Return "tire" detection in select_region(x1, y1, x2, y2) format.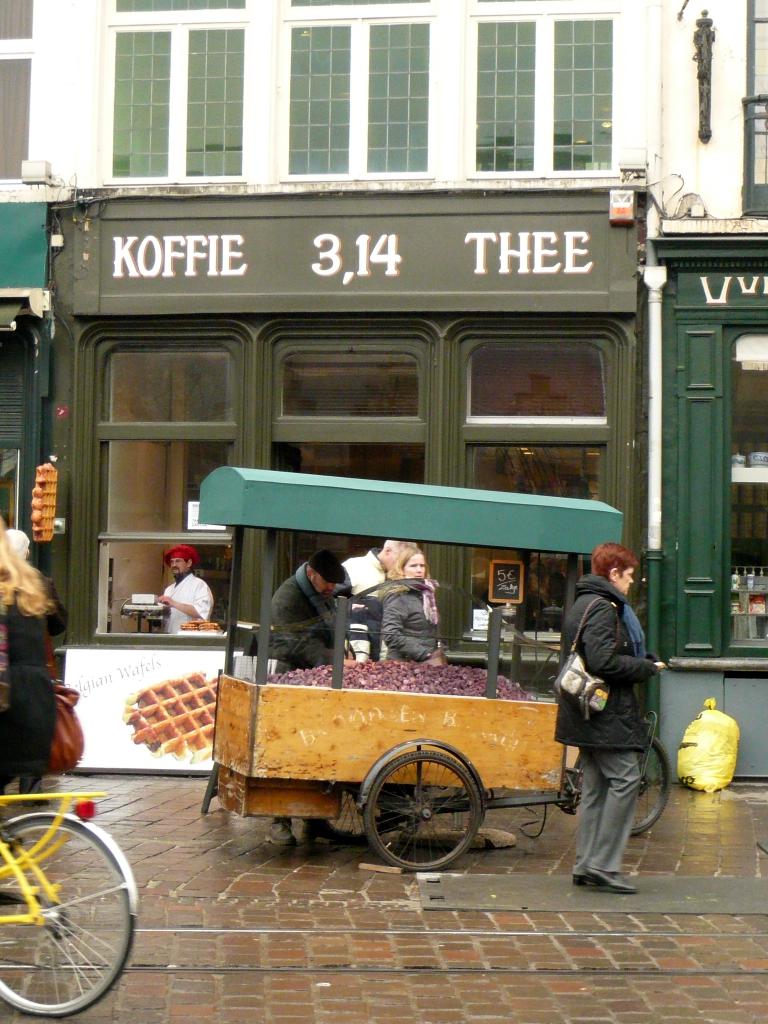
select_region(0, 818, 133, 1018).
